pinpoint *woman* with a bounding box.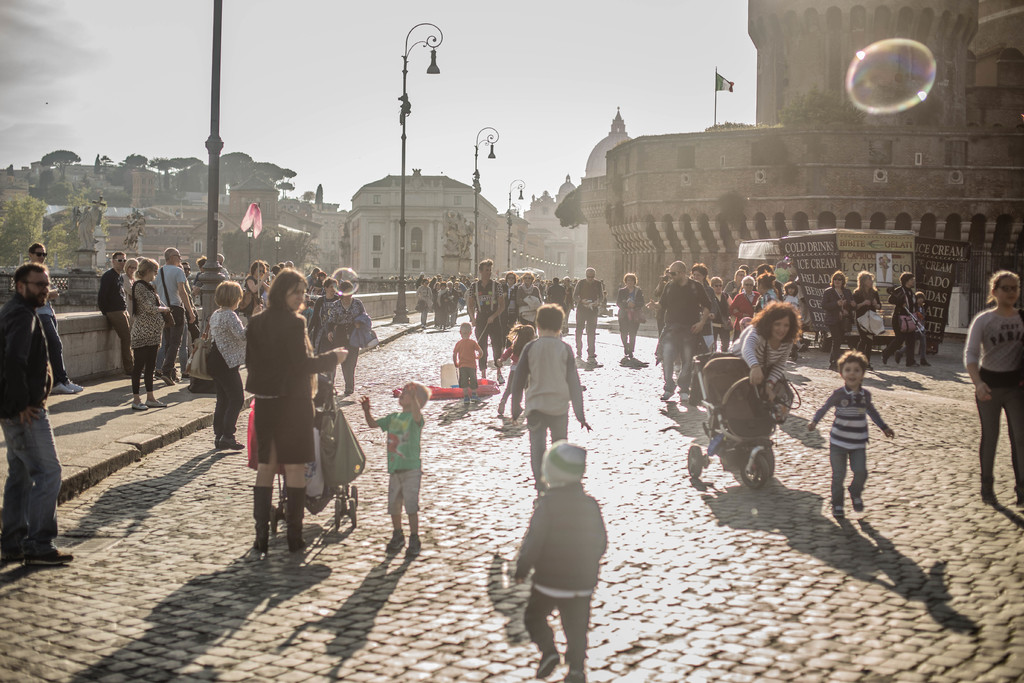
<bbox>231, 272, 331, 552</bbox>.
